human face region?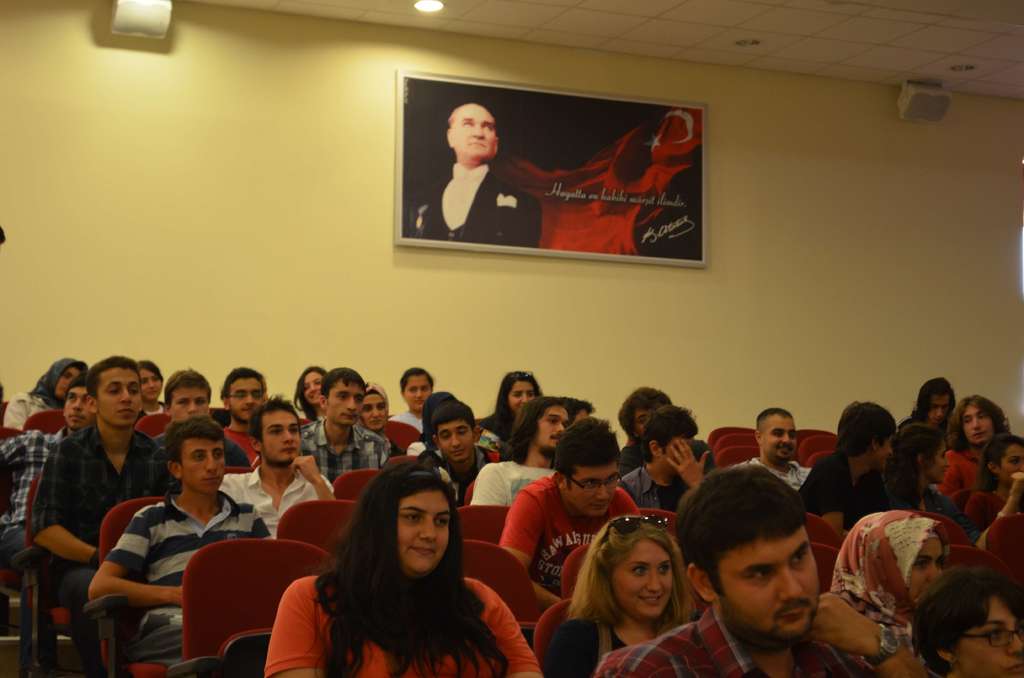
(left=955, top=594, right=1023, bottom=677)
